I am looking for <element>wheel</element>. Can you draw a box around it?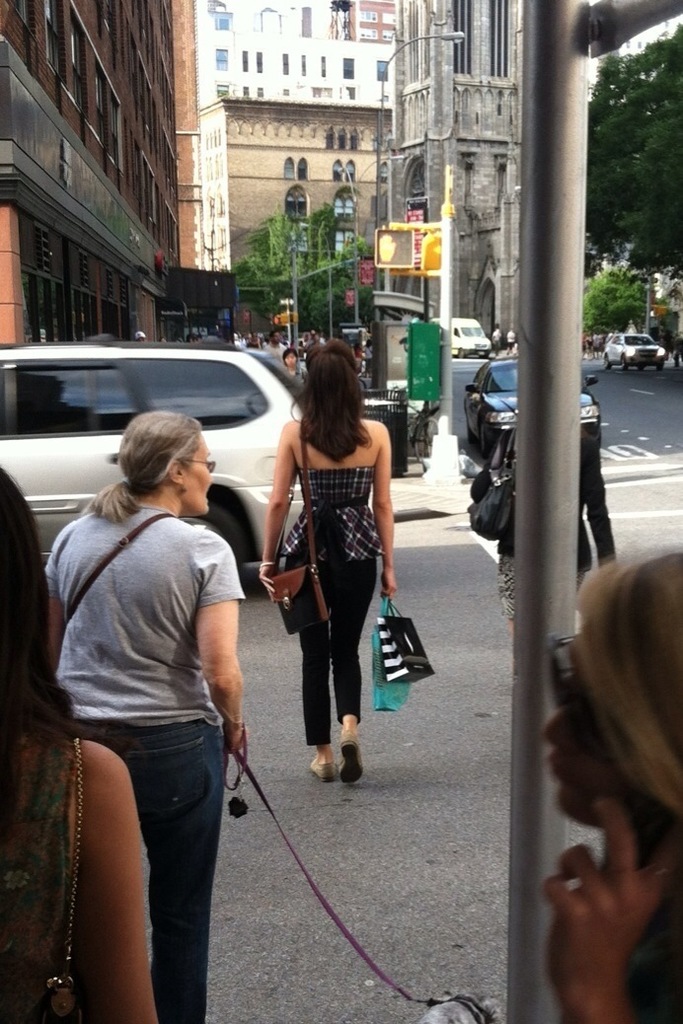
Sure, the bounding box is 605, 355, 612, 368.
